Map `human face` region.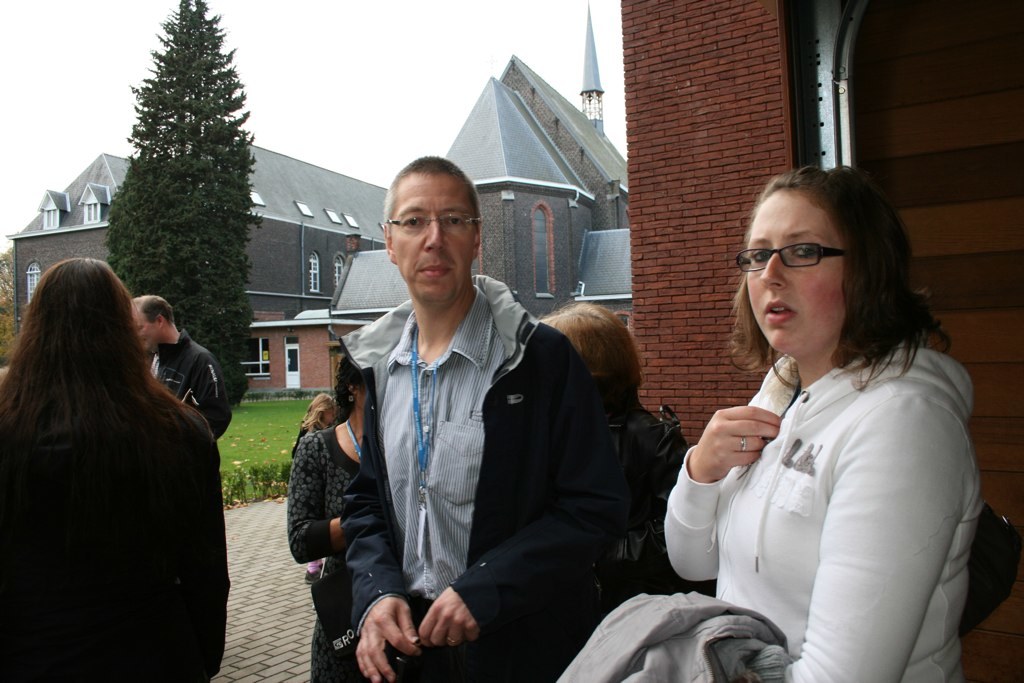
Mapped to [133, 317, 155, 346].
